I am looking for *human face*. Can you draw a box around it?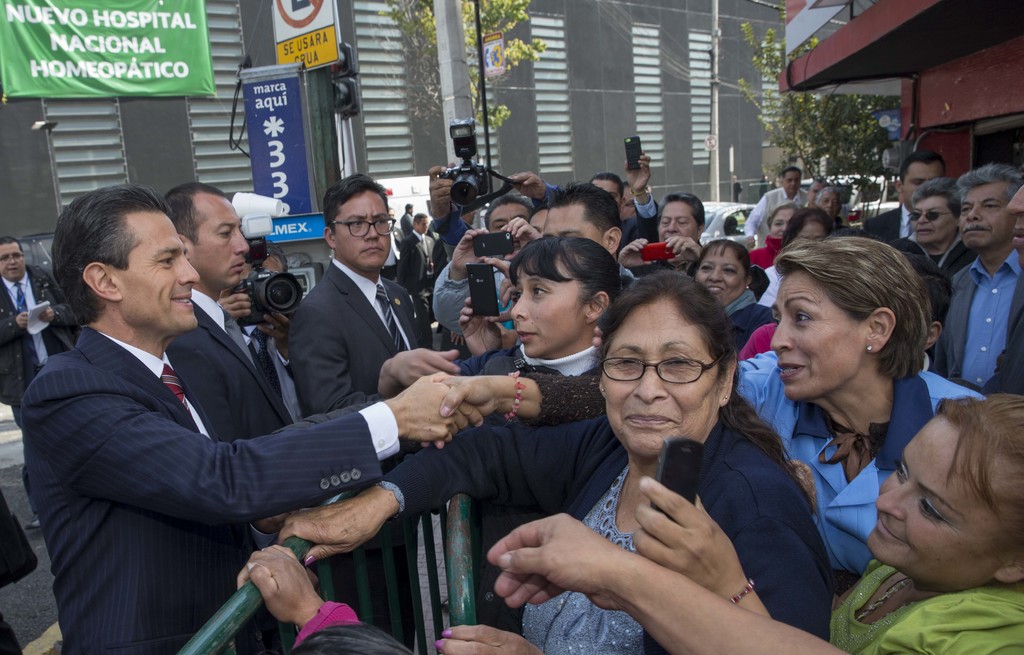
Sure, the bounding box is locate(1007, 185, 1023, 270).
